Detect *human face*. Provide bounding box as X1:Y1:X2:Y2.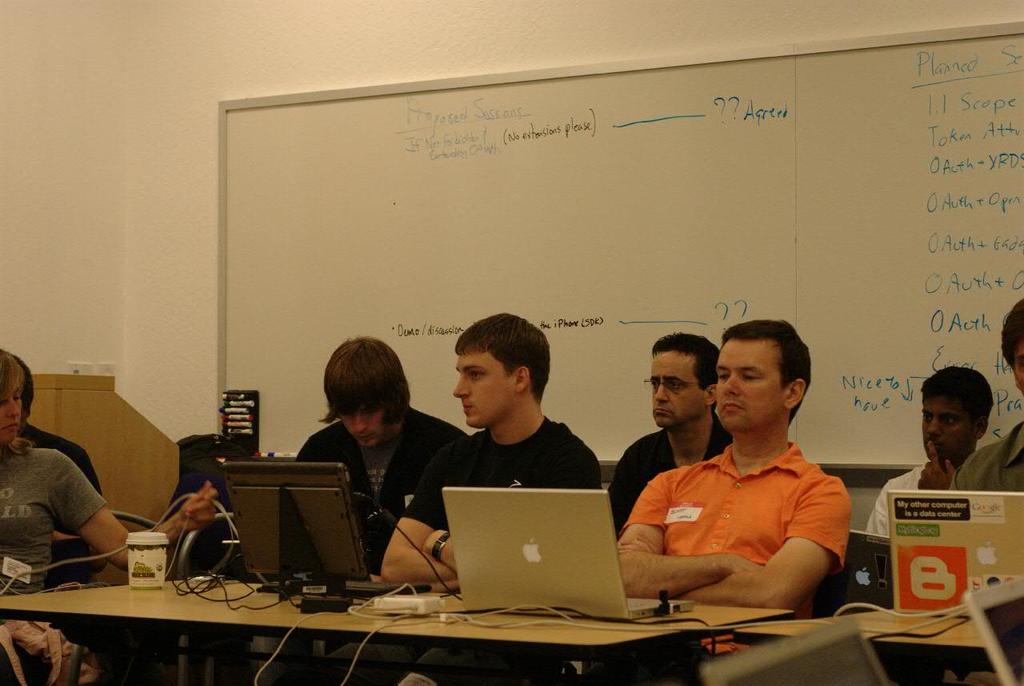
0:375:26:447.
